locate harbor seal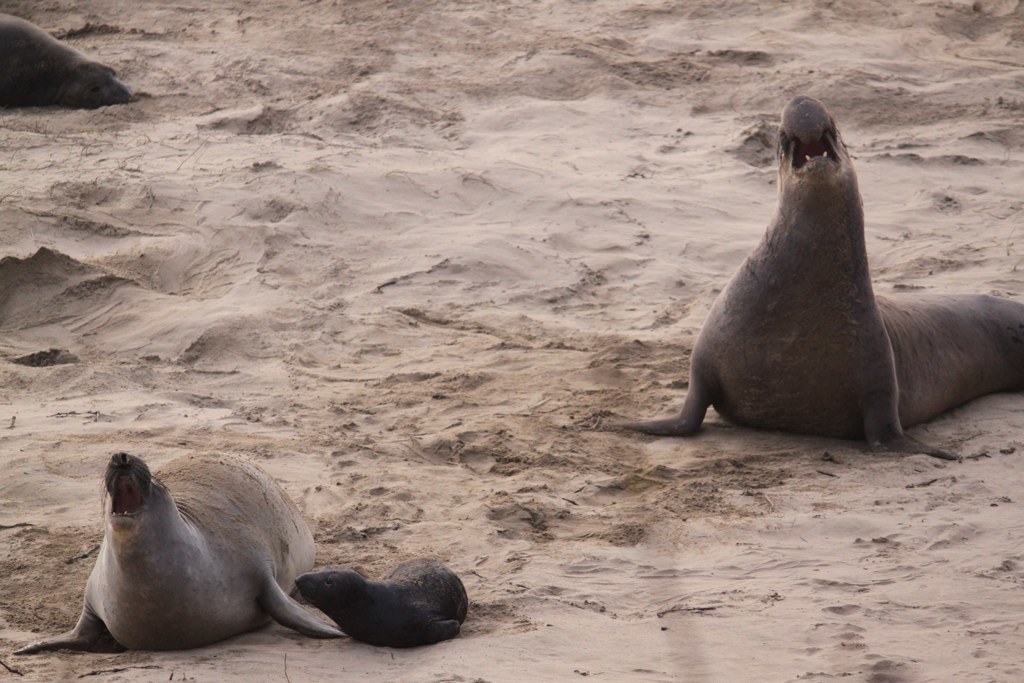
region(269, 551, 462, 660)
